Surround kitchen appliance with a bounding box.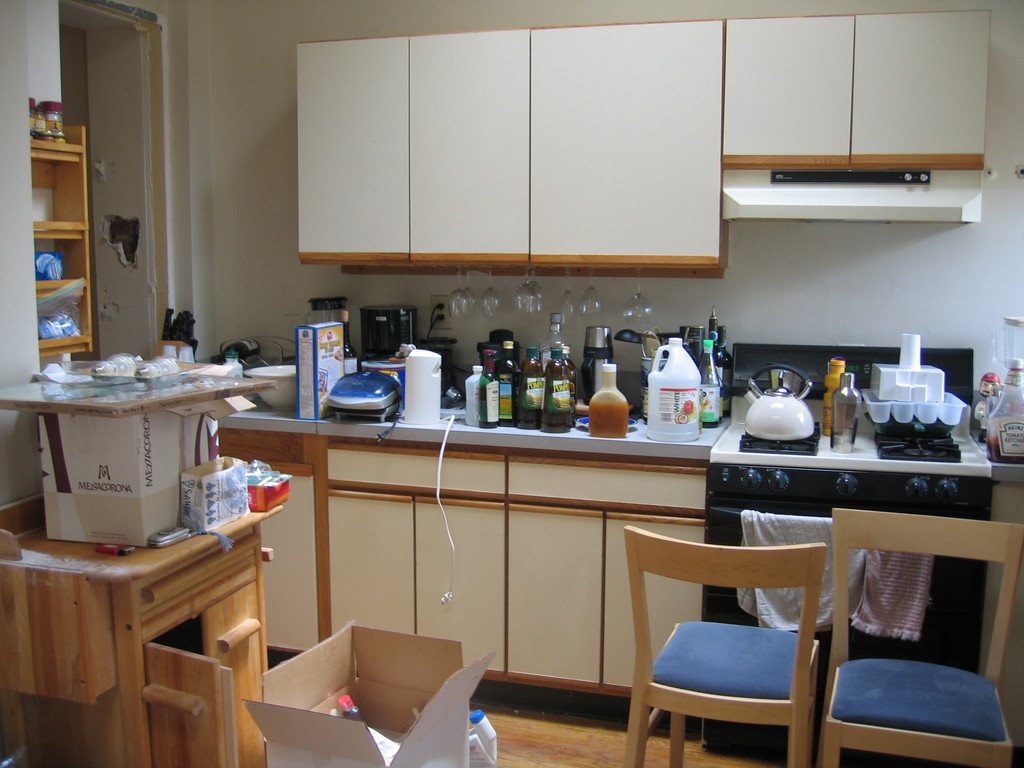
bbox(300, 319, 344, 423).
